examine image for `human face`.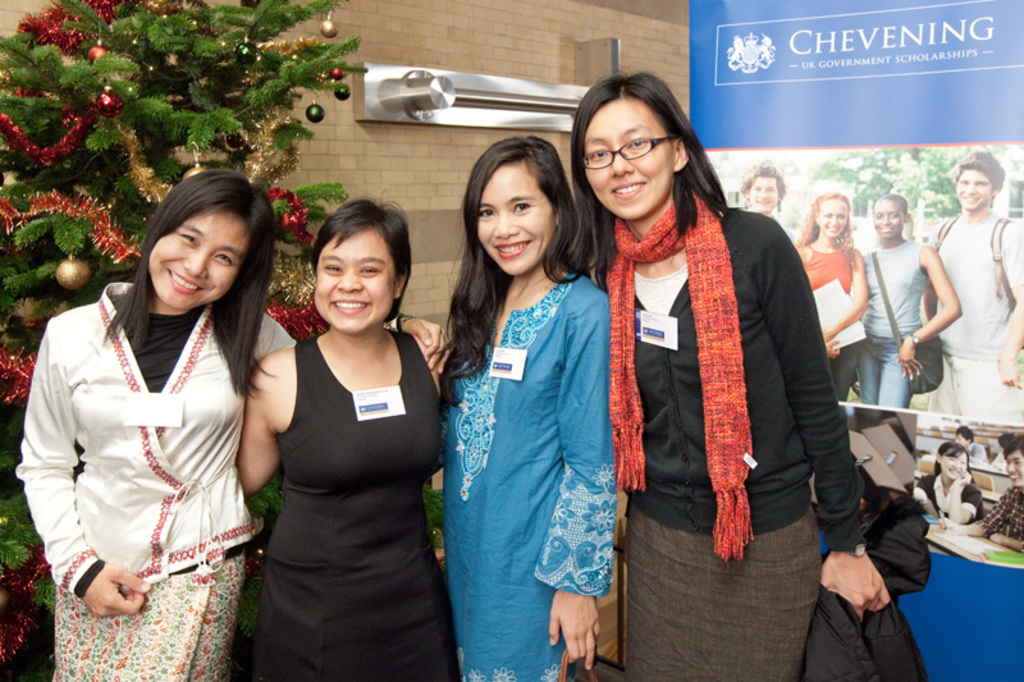
Examination result: pyautogui.locateOnScreen(314, 224, 399, 333).
